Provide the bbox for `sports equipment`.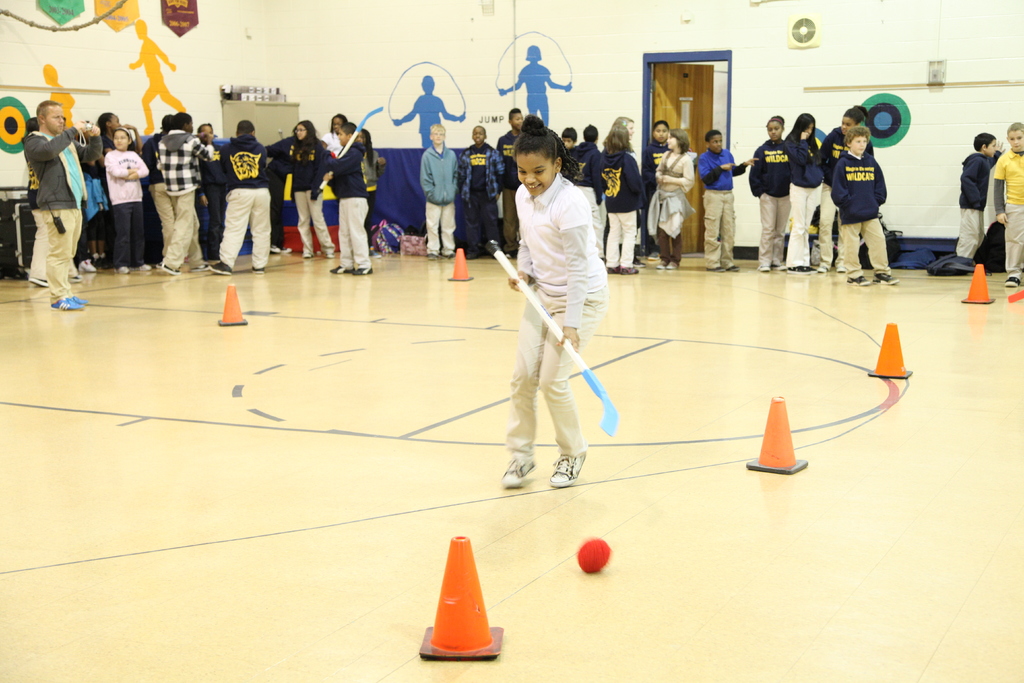
x1=497 y1=459 x2=538 y2=490.
